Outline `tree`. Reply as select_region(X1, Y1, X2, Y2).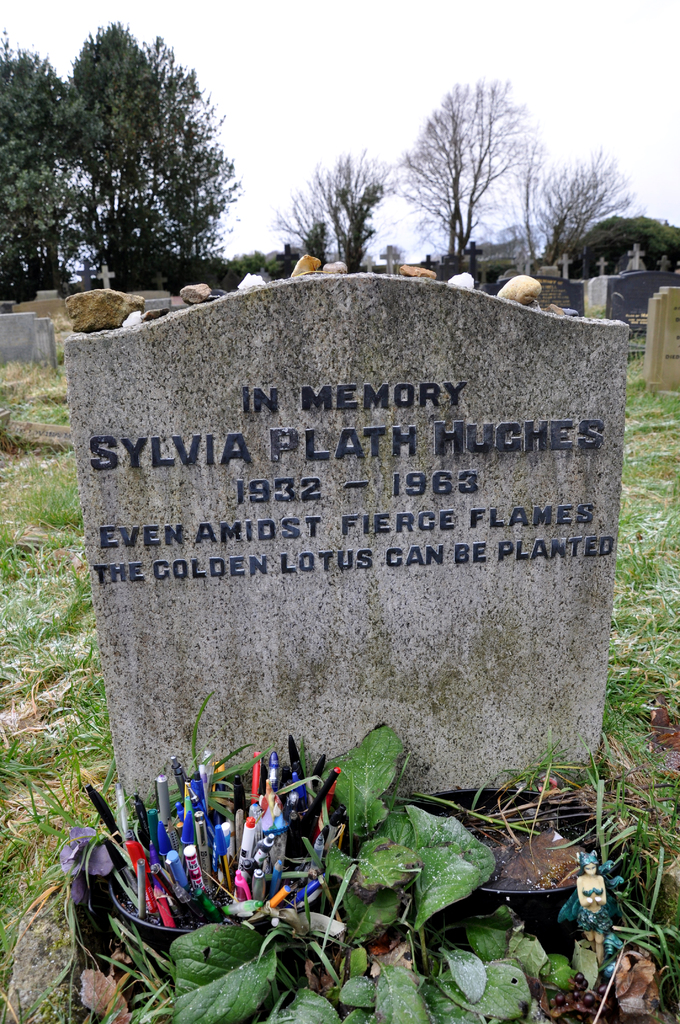
select_region(518, 148, 635, 278).
